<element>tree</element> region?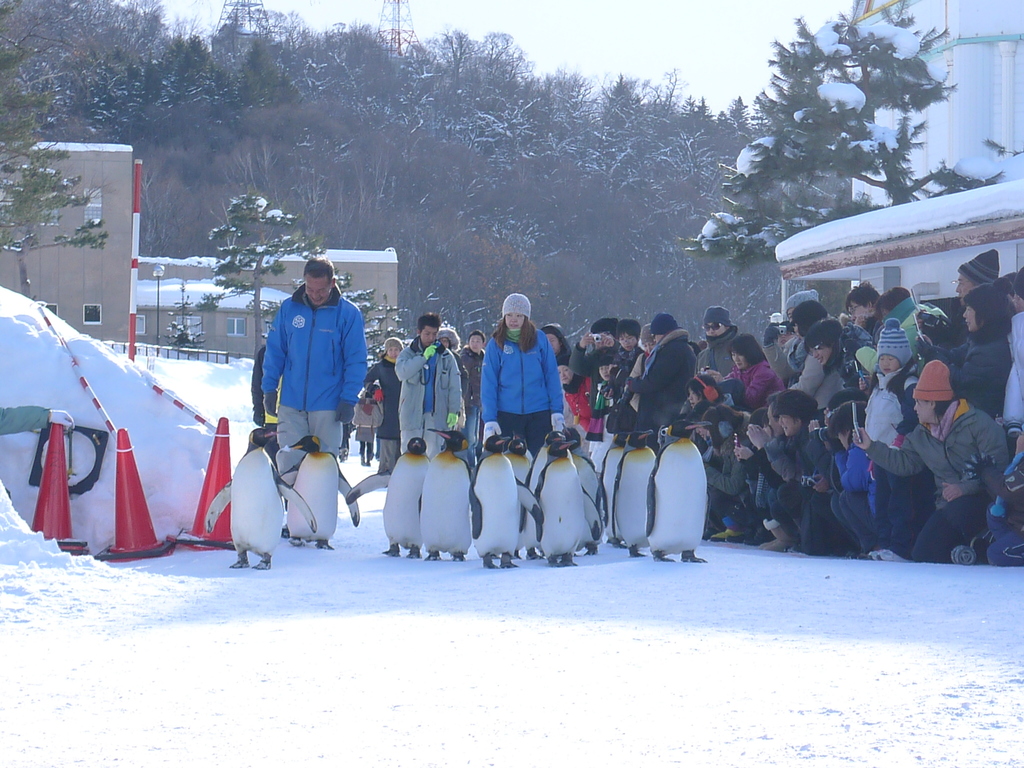
bbox=[688, 0, 1003, 259]
